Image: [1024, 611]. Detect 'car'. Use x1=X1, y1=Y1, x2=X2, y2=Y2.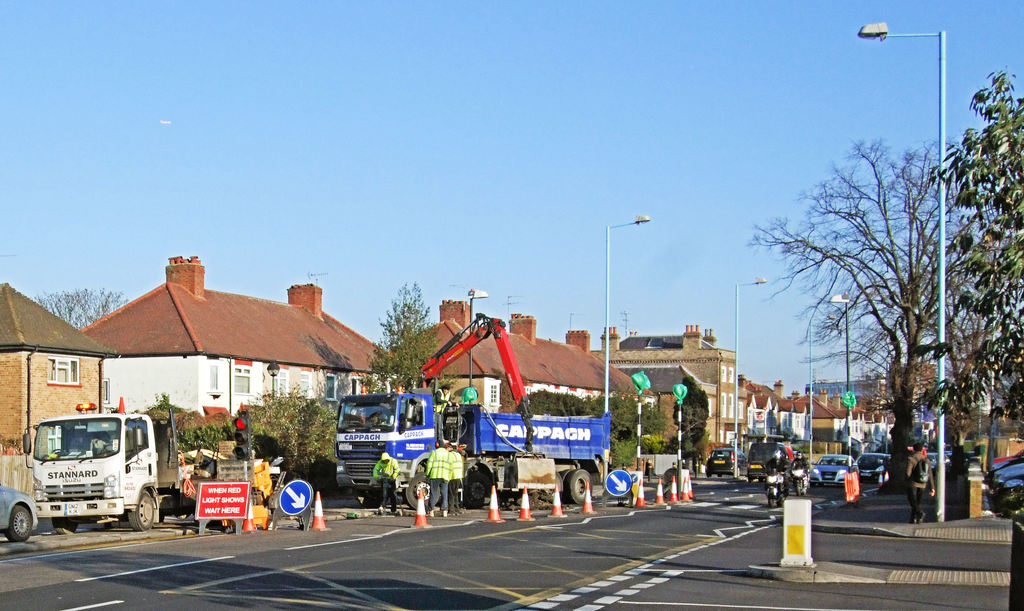
x1=847, y1=450, x2=886, y2=486.
